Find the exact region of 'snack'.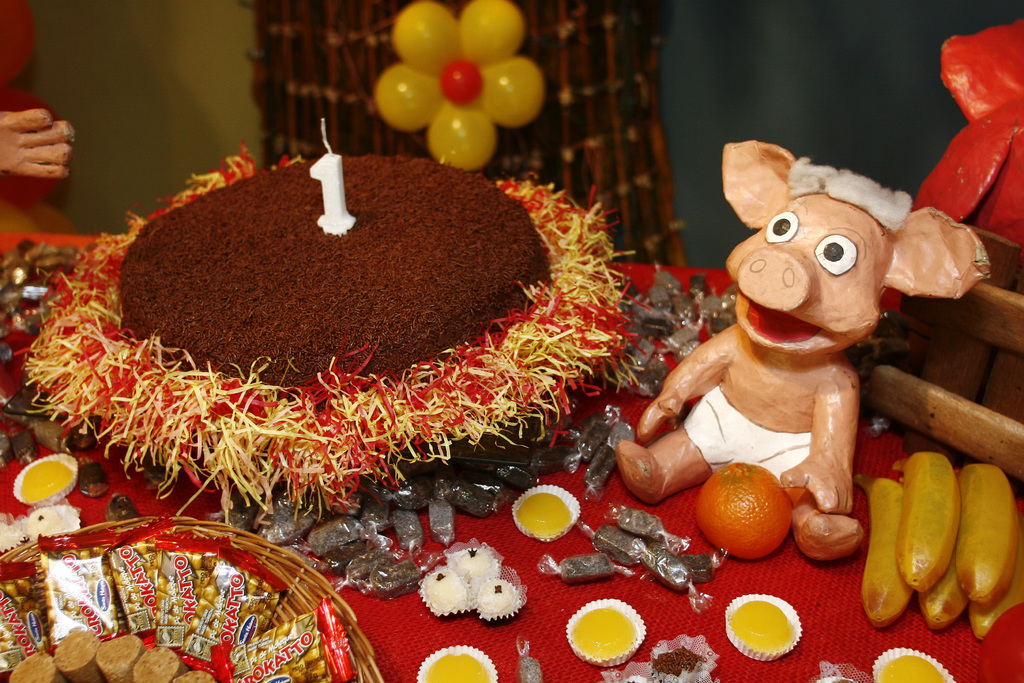
Exact region: [left=565, top=604, right=645, bottom=670].
